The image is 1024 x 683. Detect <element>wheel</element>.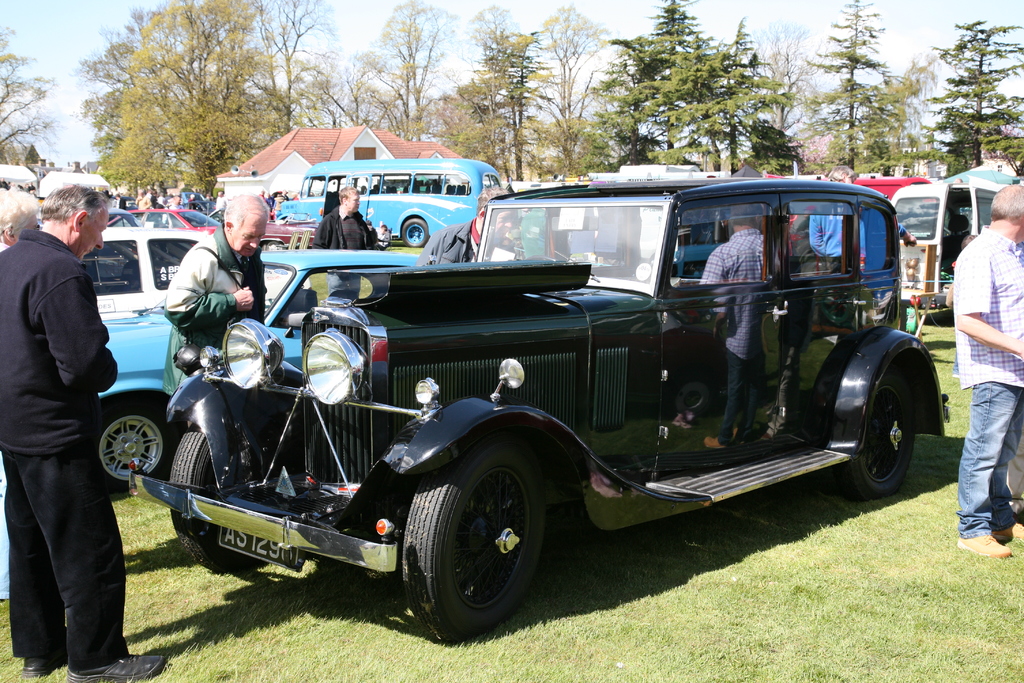
Detection: <region>169, 426, 279, 581</region>.
